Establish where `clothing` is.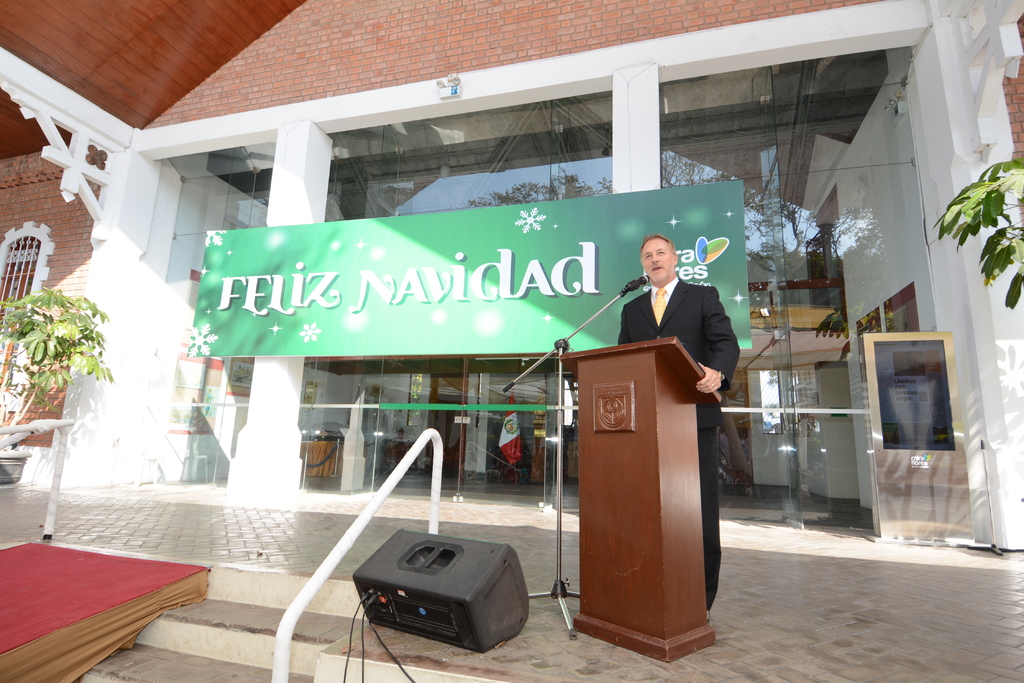
Established at (x1=621, y1=277, x2=741, y2=428).
